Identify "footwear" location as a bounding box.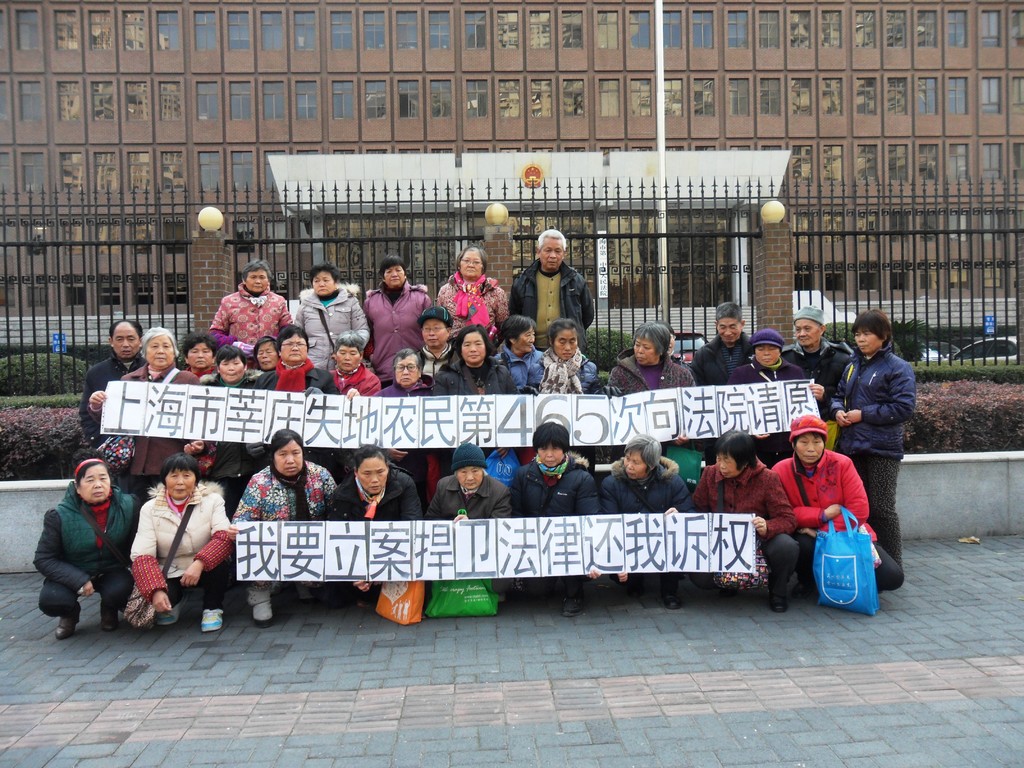
<box>202,606,222,633</box>.
